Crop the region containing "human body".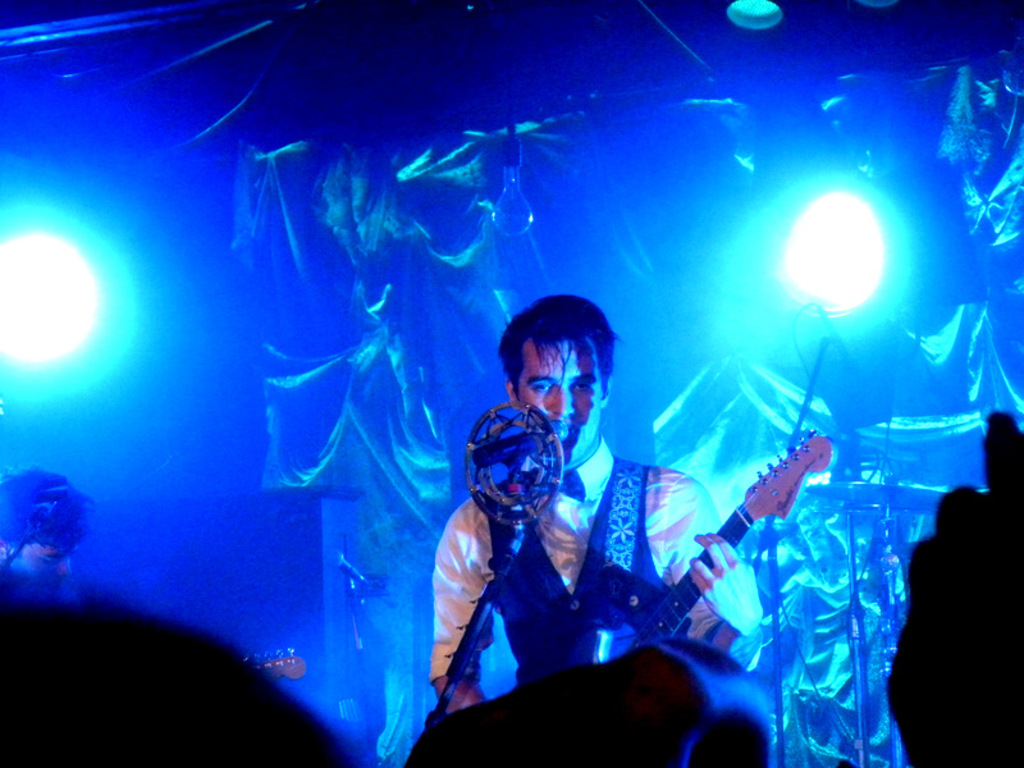
Crop region: rect(463, 332, 768, 753).
